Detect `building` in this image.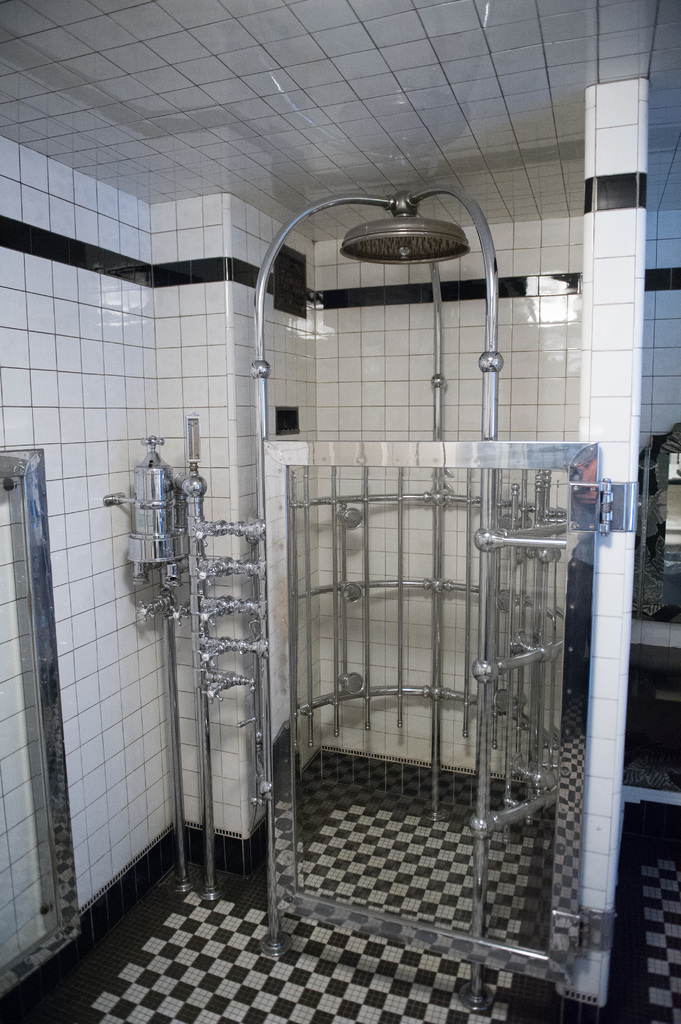
Detection: 0, 0, 680, 1023.
